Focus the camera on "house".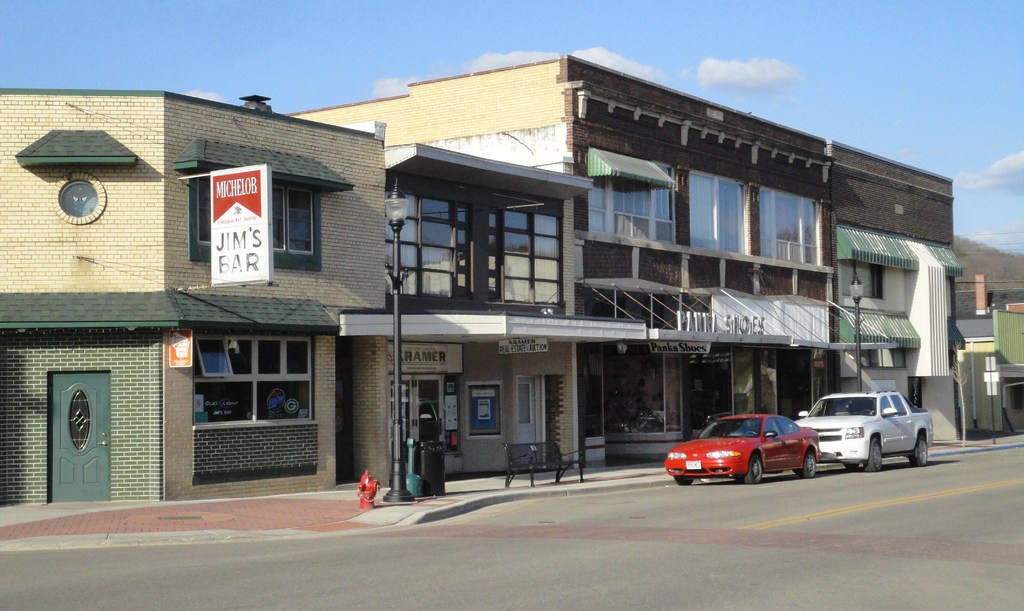
Focus region: locate(829, 152, 955, 443).
